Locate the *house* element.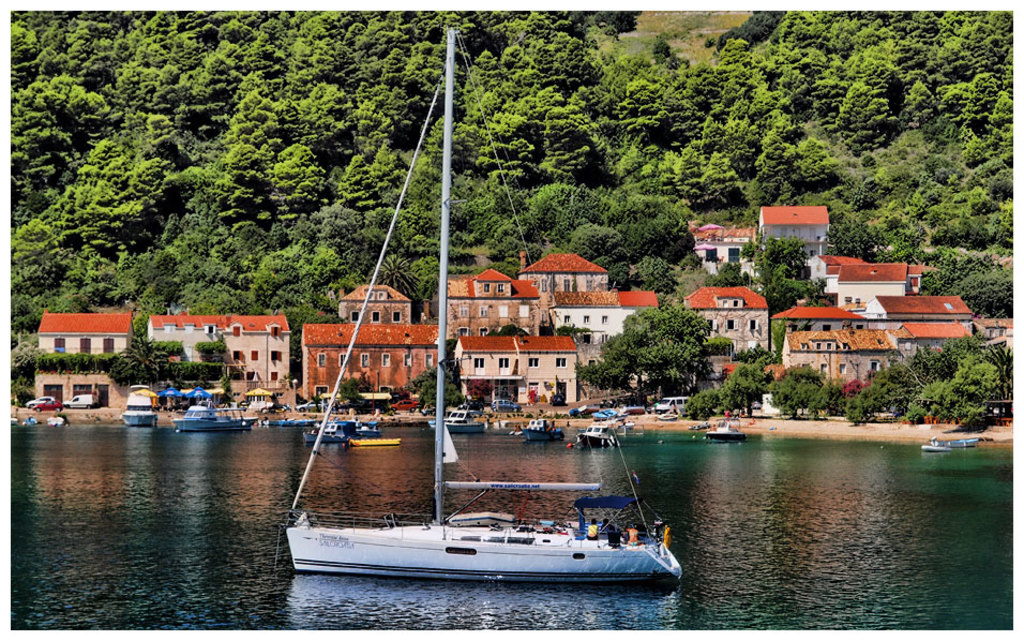
Element bbox: <box>432,263,546,336</box>.
